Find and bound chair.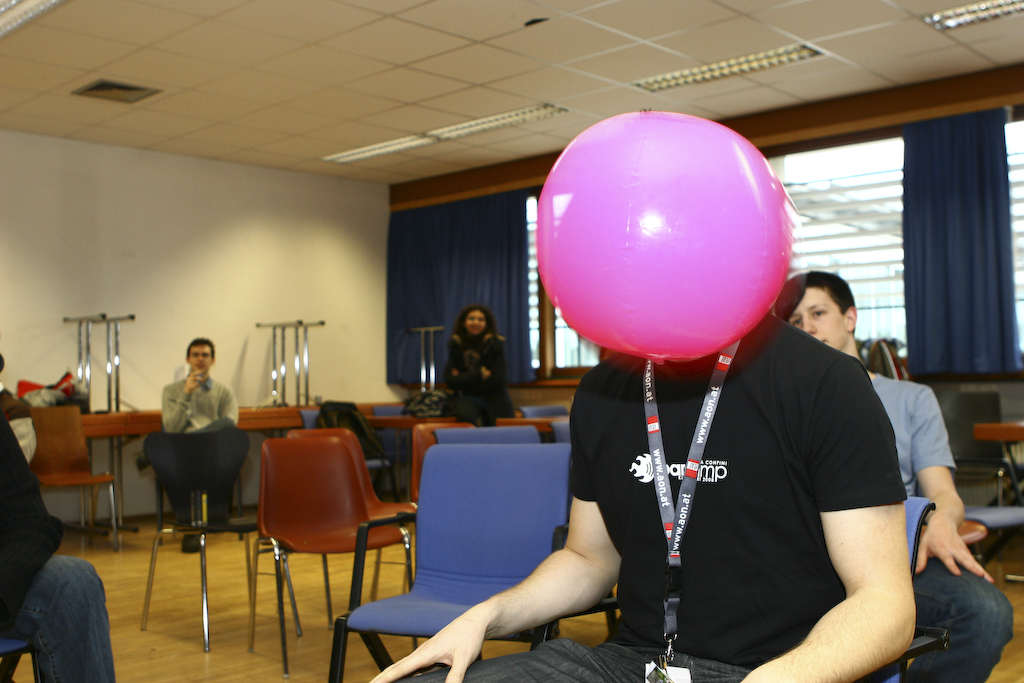
Bound: 252/413/393/643.
